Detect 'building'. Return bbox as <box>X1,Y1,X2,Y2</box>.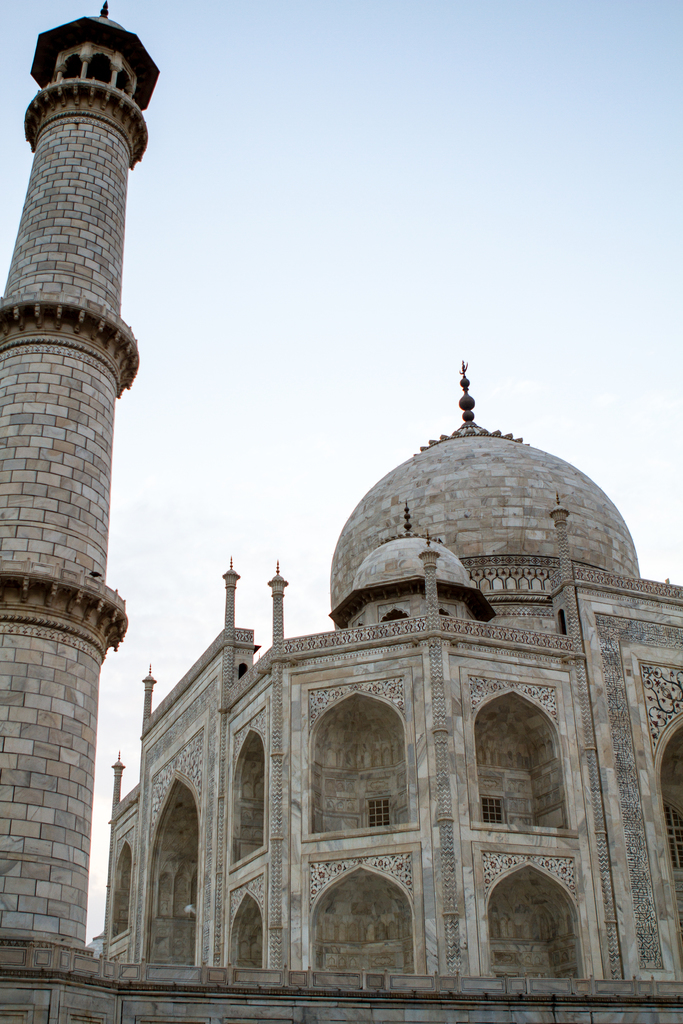
<box>0,0,682,1023</box>.
